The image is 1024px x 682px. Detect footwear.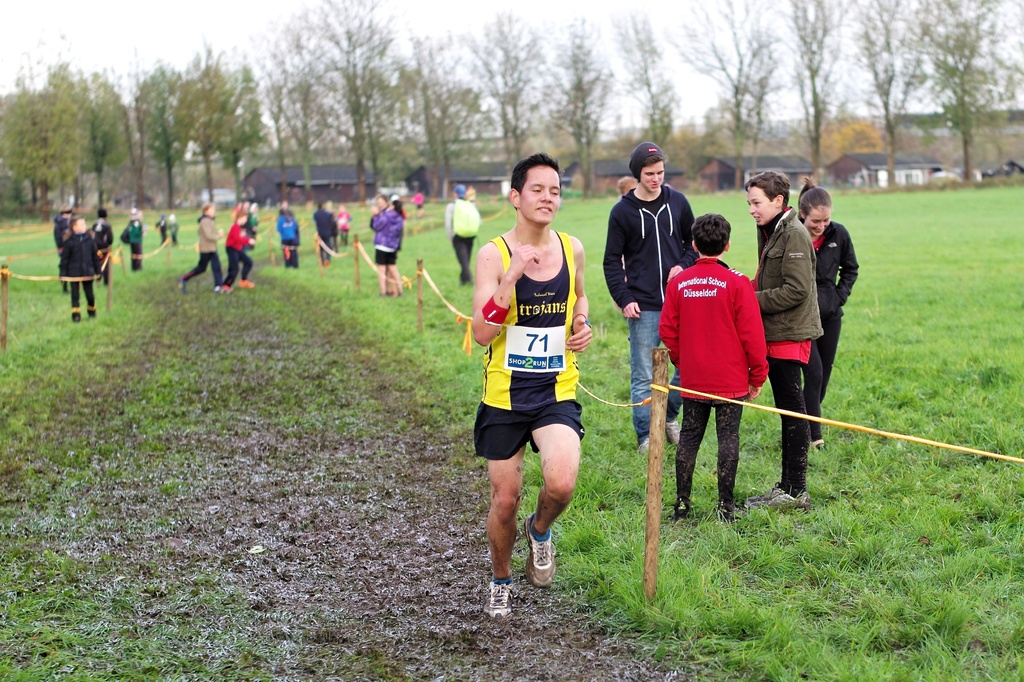
Detection: [664,417,681,447].
